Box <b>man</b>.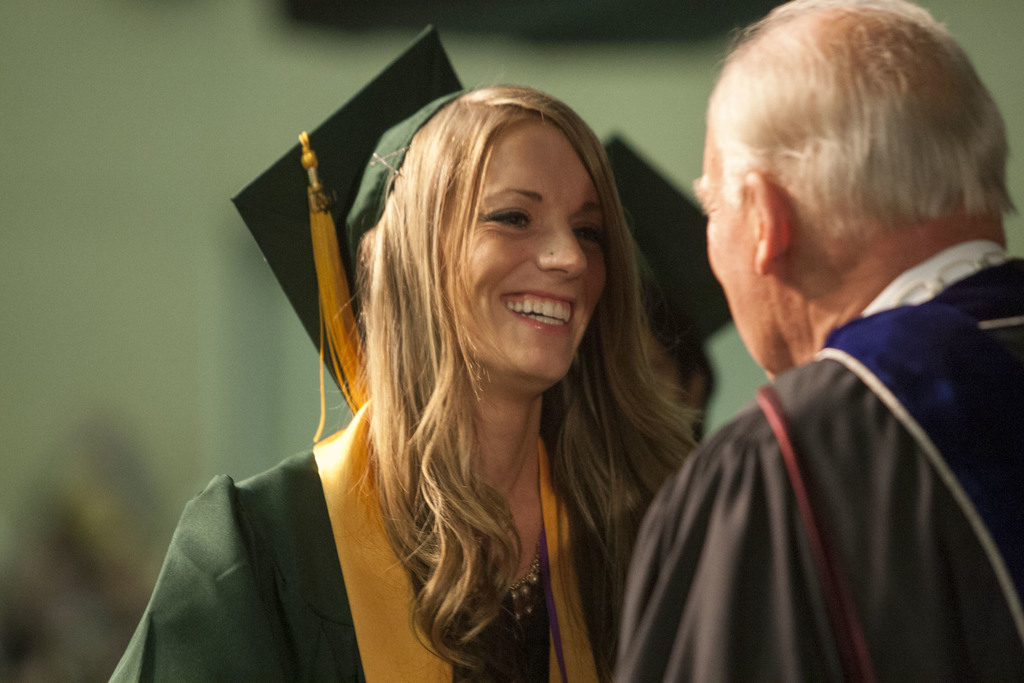
595 0 1016 678.
